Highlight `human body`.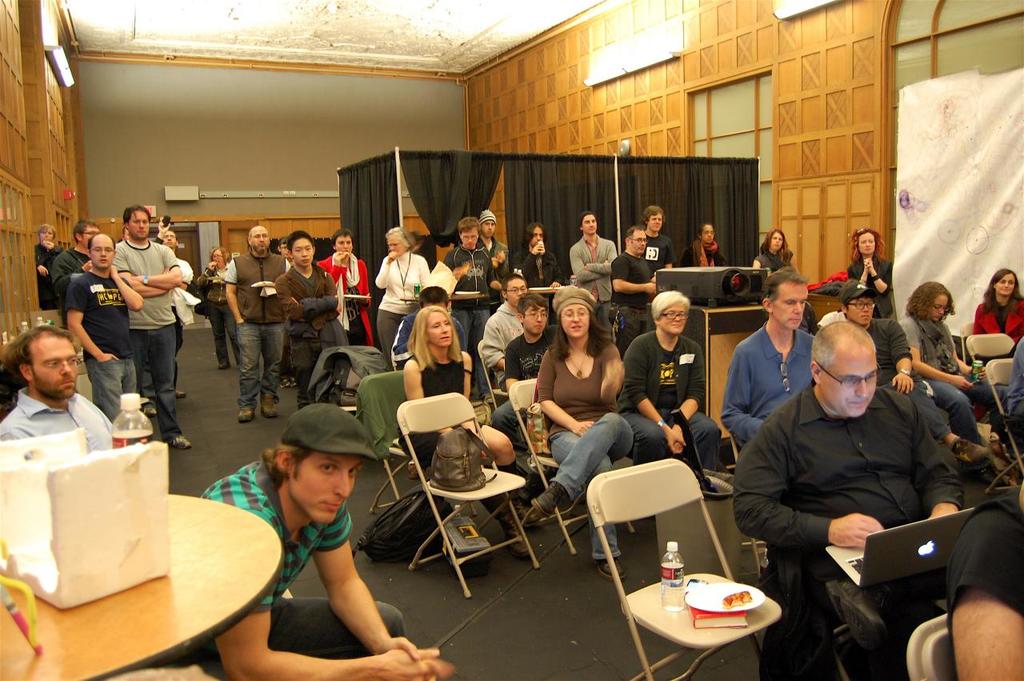
Highlighted region: 193,264,242,369.
